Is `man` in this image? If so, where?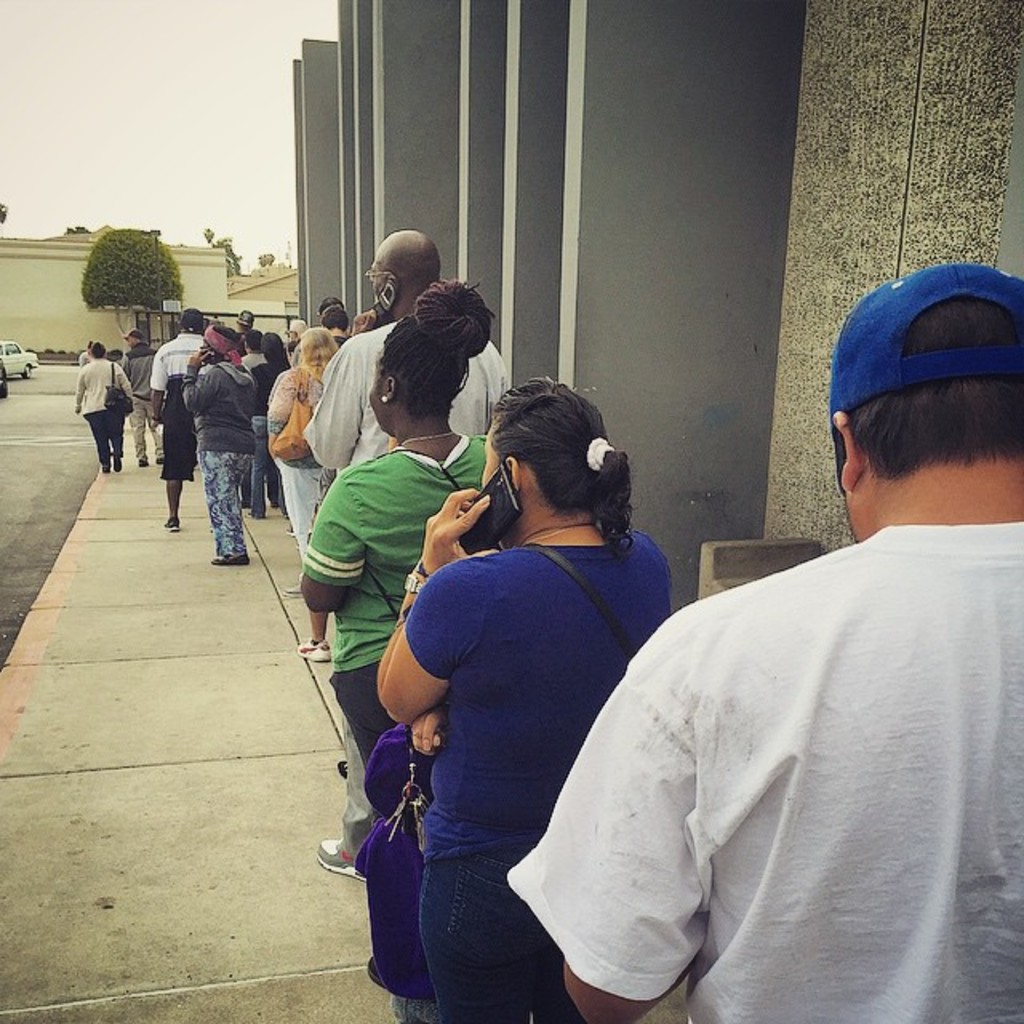
Yes, at l=322, t=301, r=357, b=349.
